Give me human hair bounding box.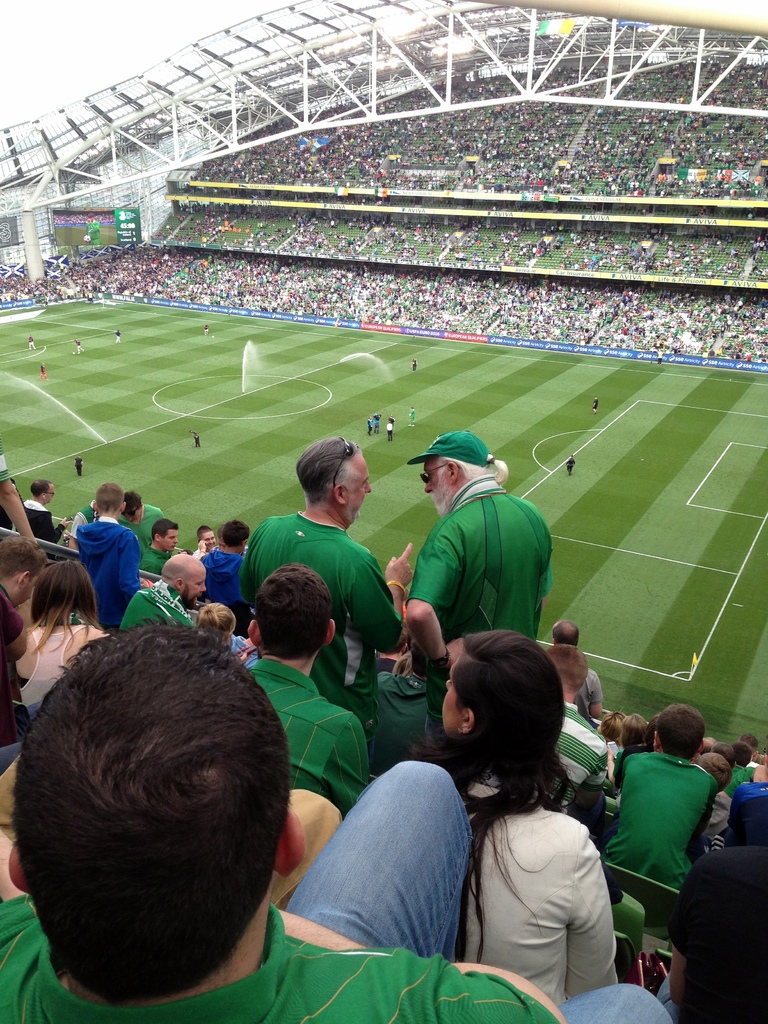
<bbox>214, 515, 253, 547</bbox>.
